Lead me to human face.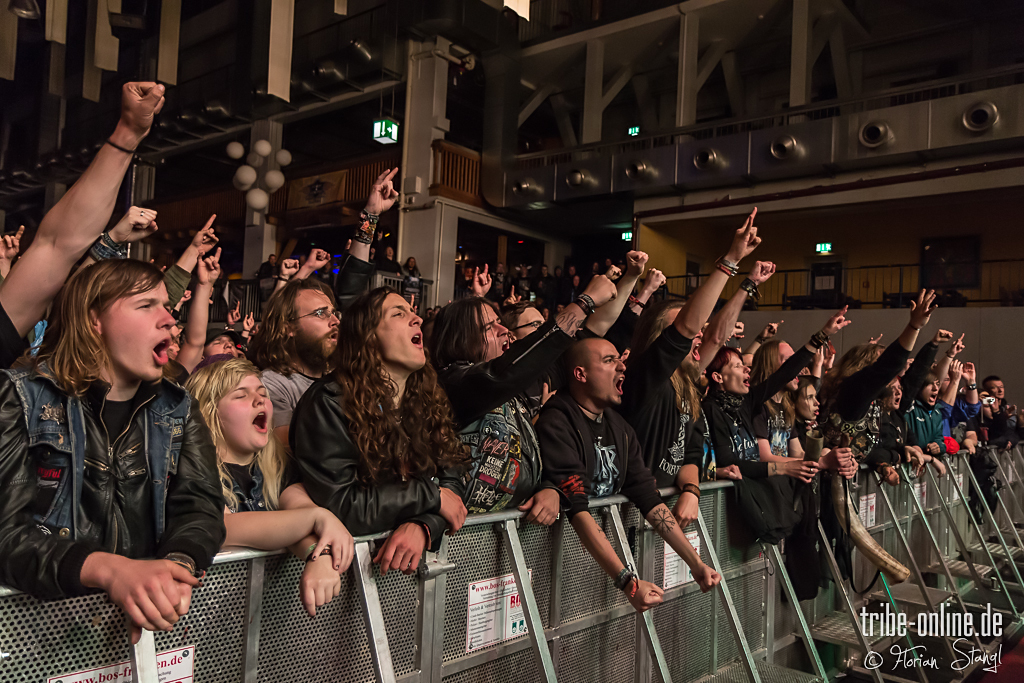
Lead to 294 295 343 363.
